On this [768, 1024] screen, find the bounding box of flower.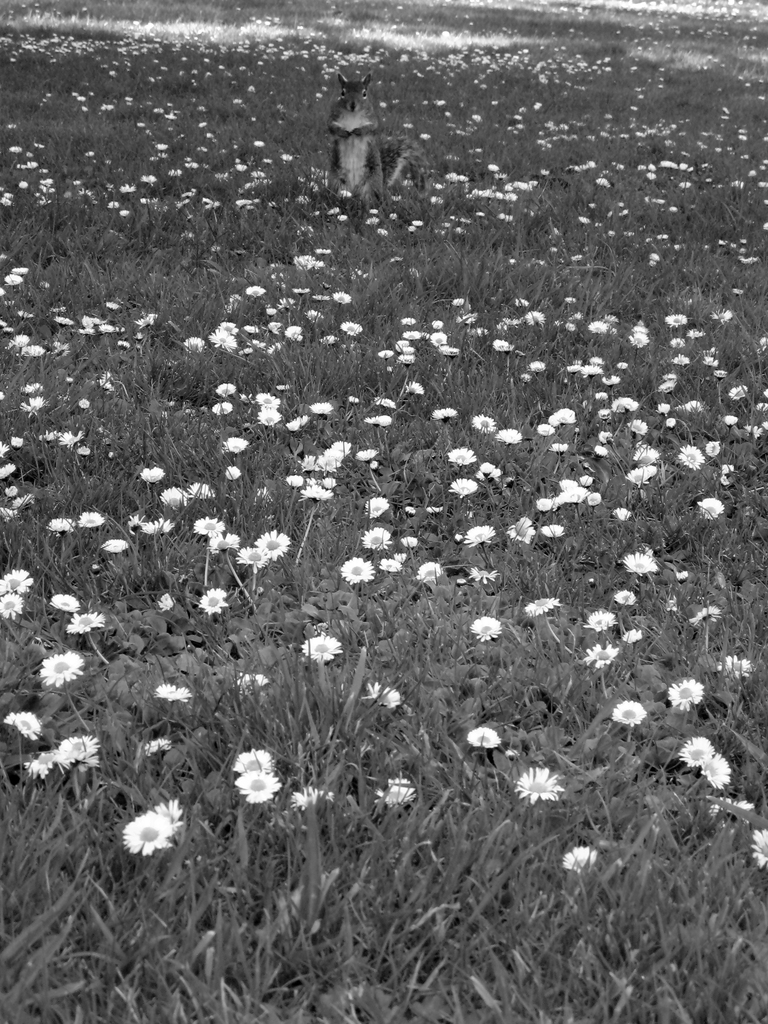
Bounding box: 611 505 636 522.
